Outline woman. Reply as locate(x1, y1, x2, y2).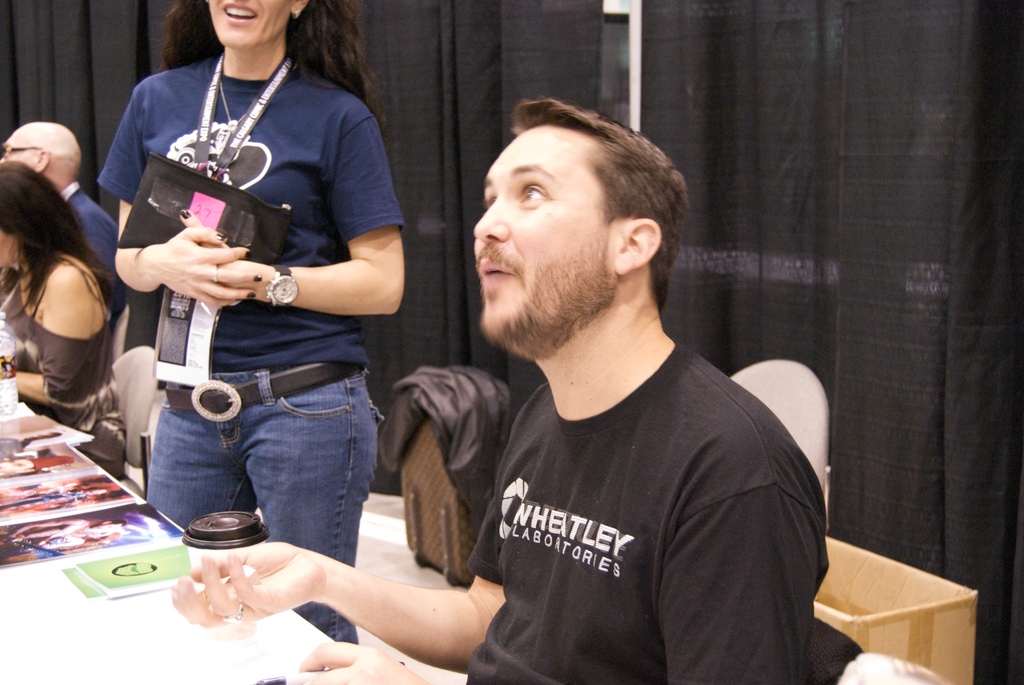
locate(88, 1, 410, 648).
